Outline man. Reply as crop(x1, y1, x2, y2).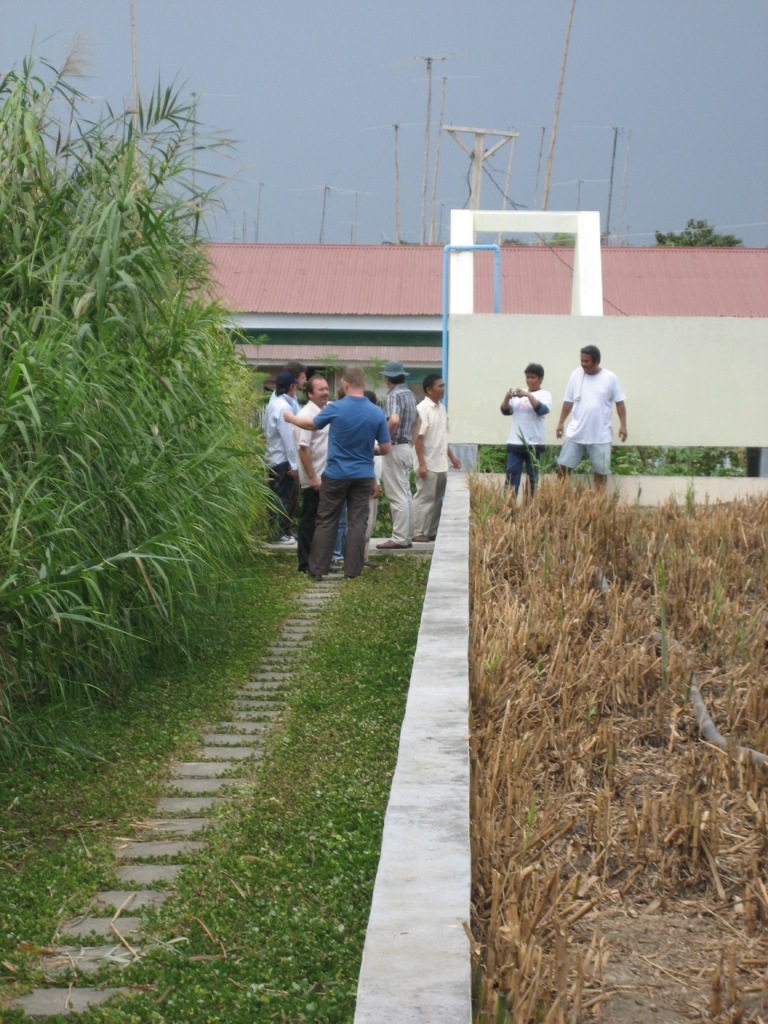
crop(412, 371, 462, 550).
